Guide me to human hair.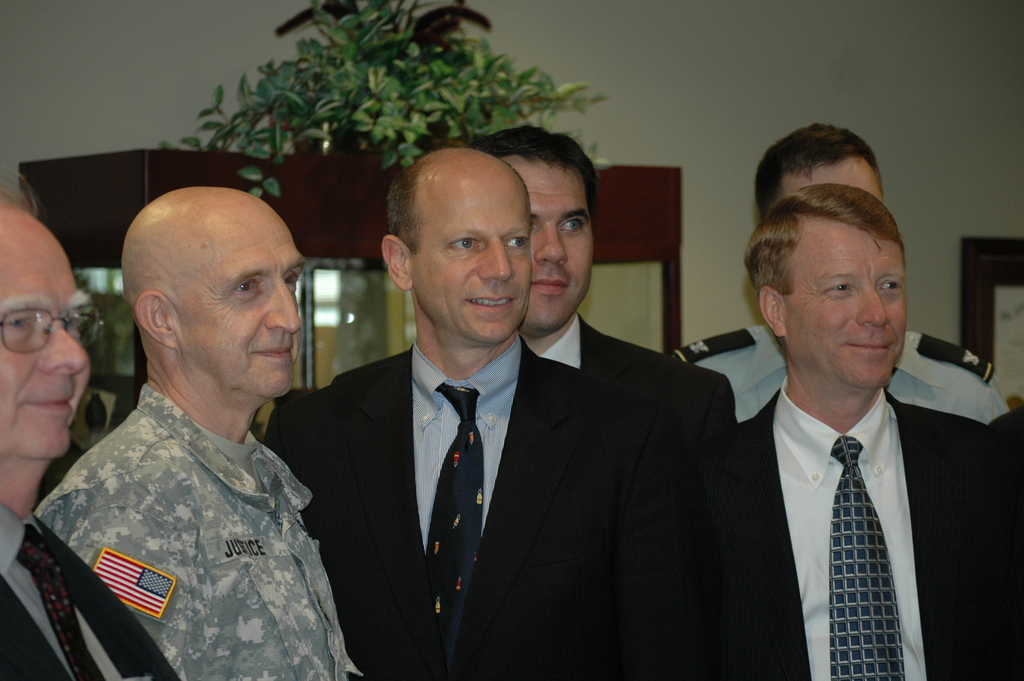
Guidance: select_region(470, 124, 596, 202).
